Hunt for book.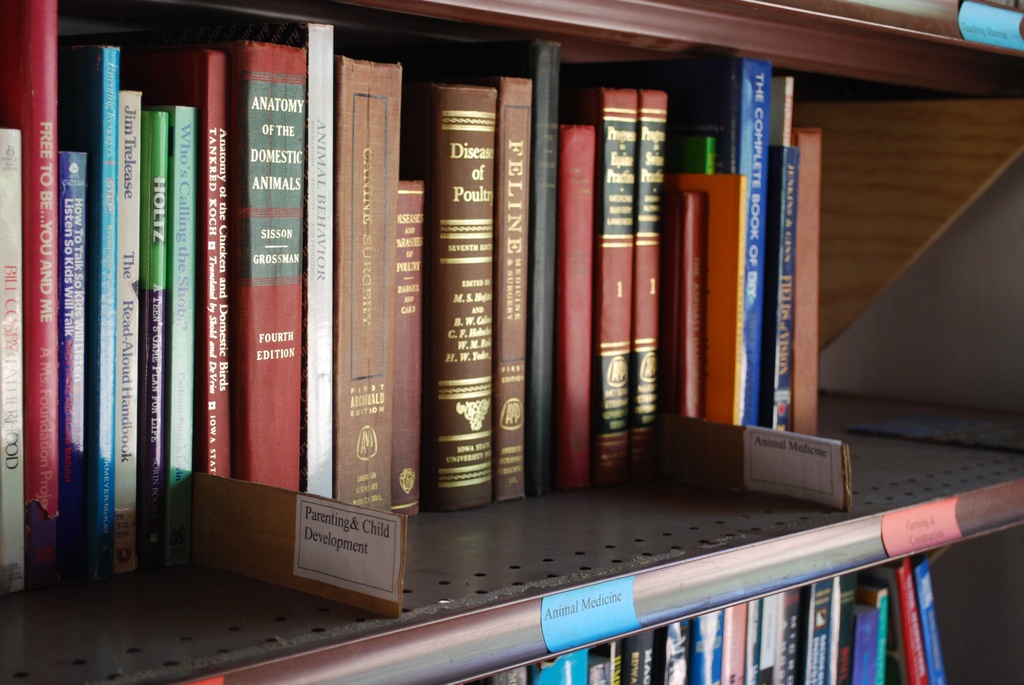
Hunted down at [307, 18, 334, 502].
